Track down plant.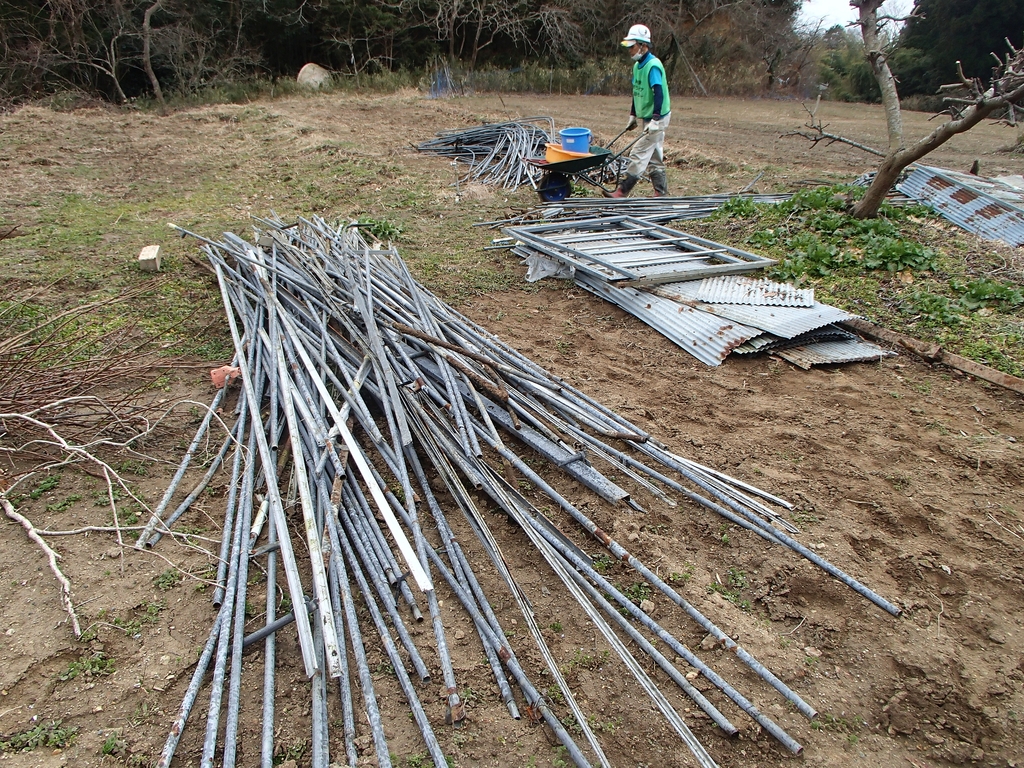
Tracked to detection(764, 256, 803, 281).
